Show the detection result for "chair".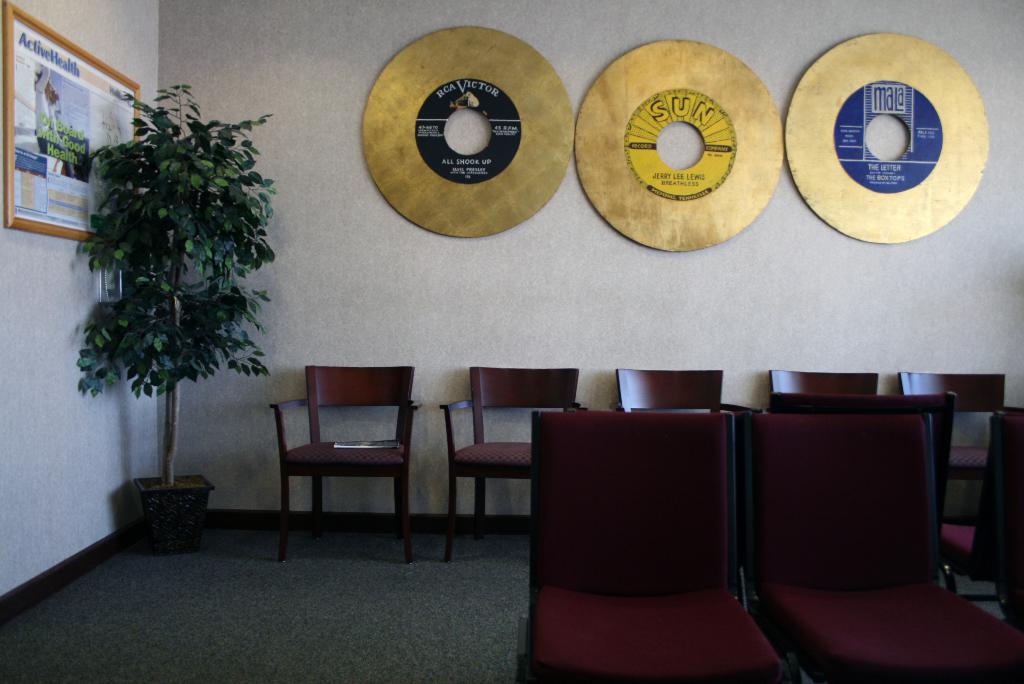
(740,413,1023,683).
